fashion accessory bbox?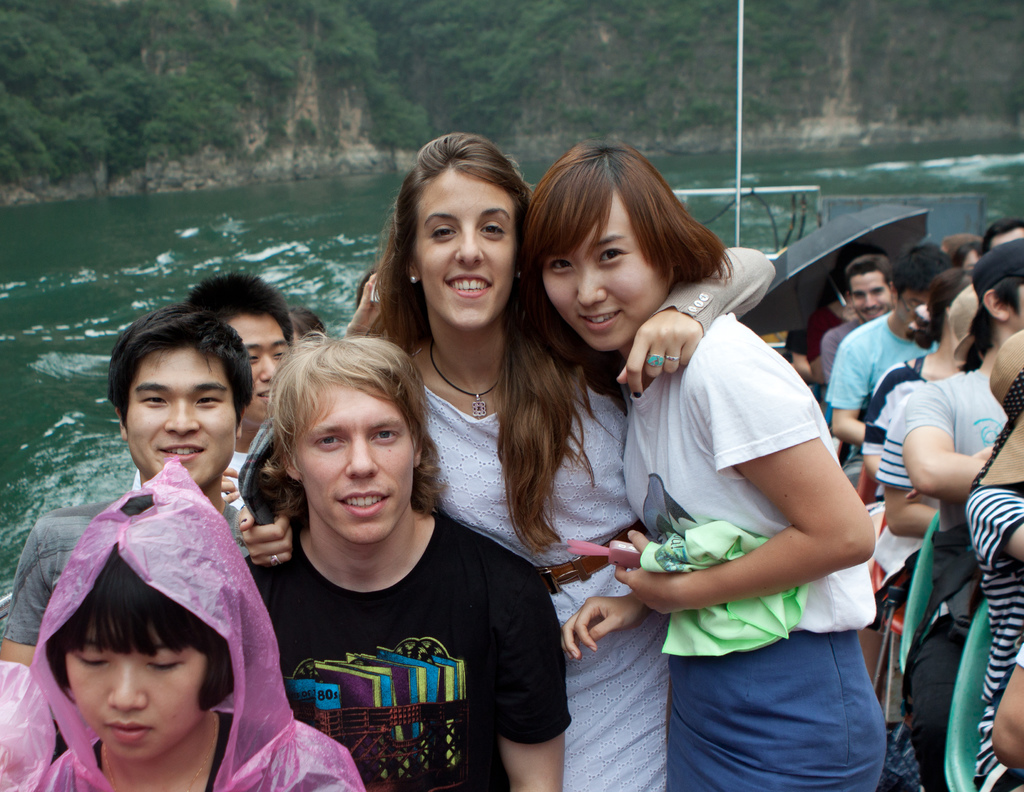
x1=410, y1=273, x2=415, y2=281
